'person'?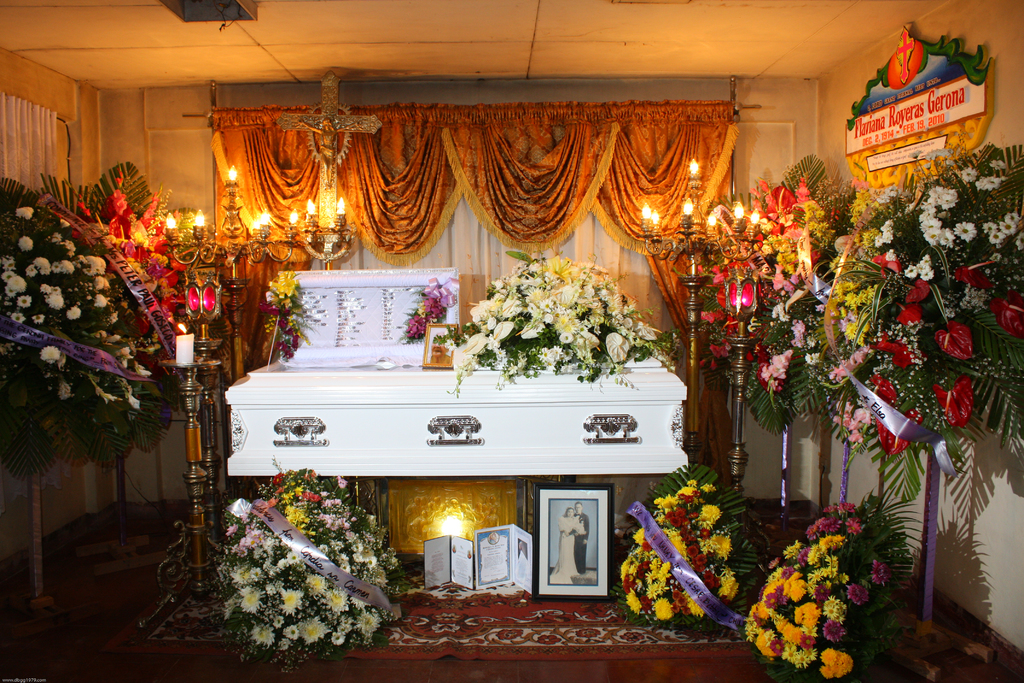
locate(547, 504, 586, 584)
